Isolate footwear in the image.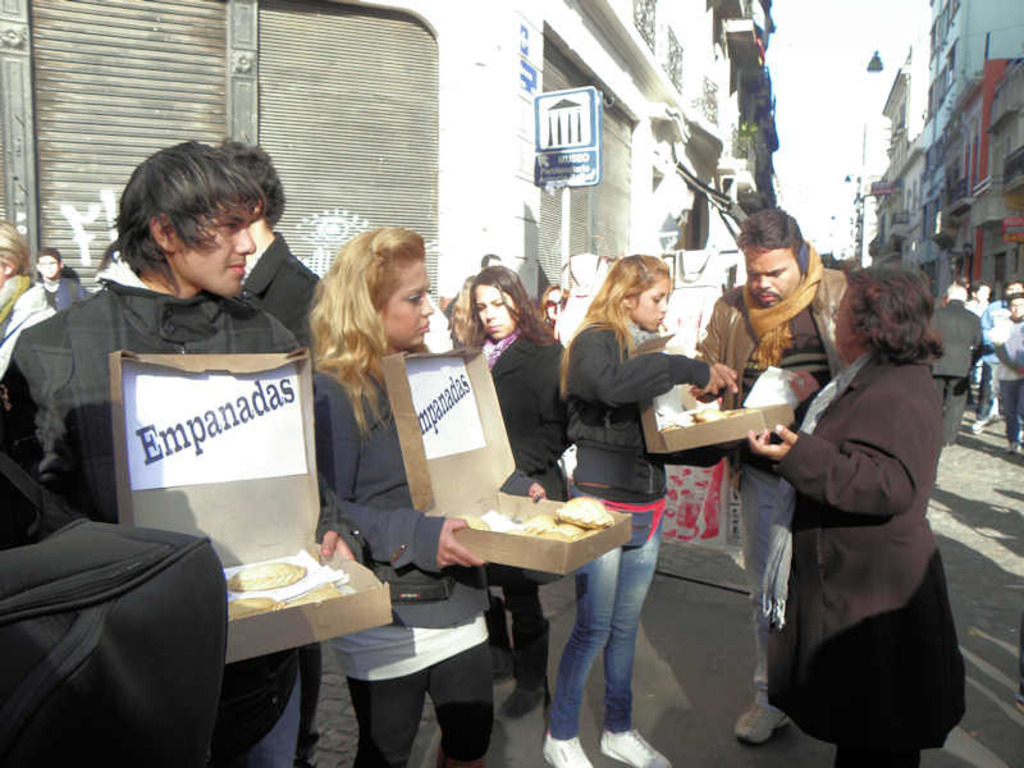
Isolated region: <box>490,654,513,685</box>.
